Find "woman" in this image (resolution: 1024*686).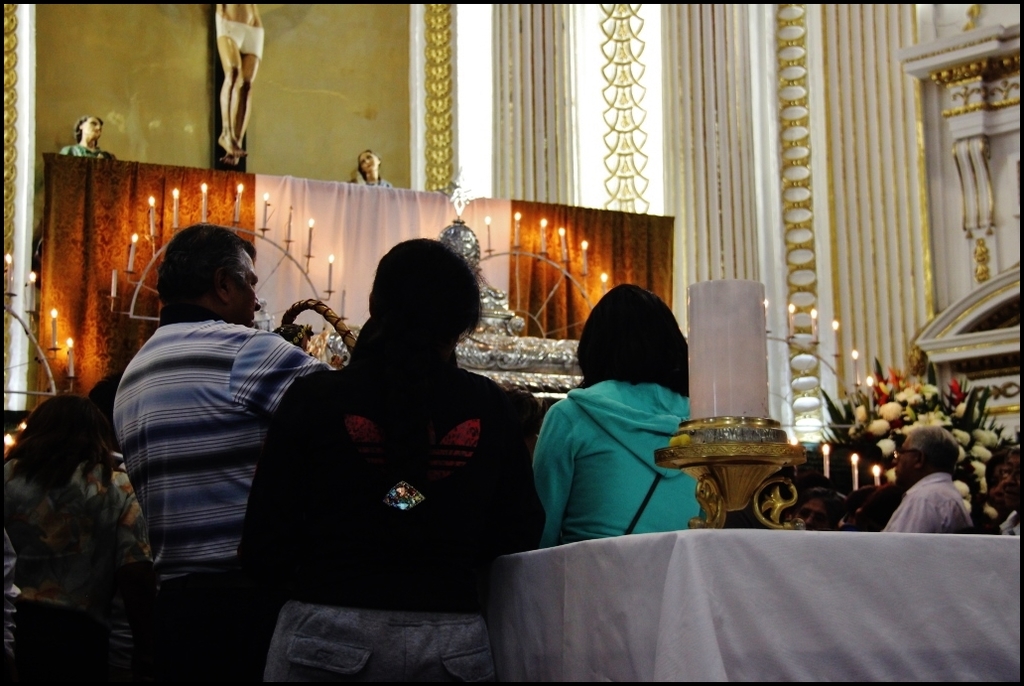
531, 282, 700, 548.
